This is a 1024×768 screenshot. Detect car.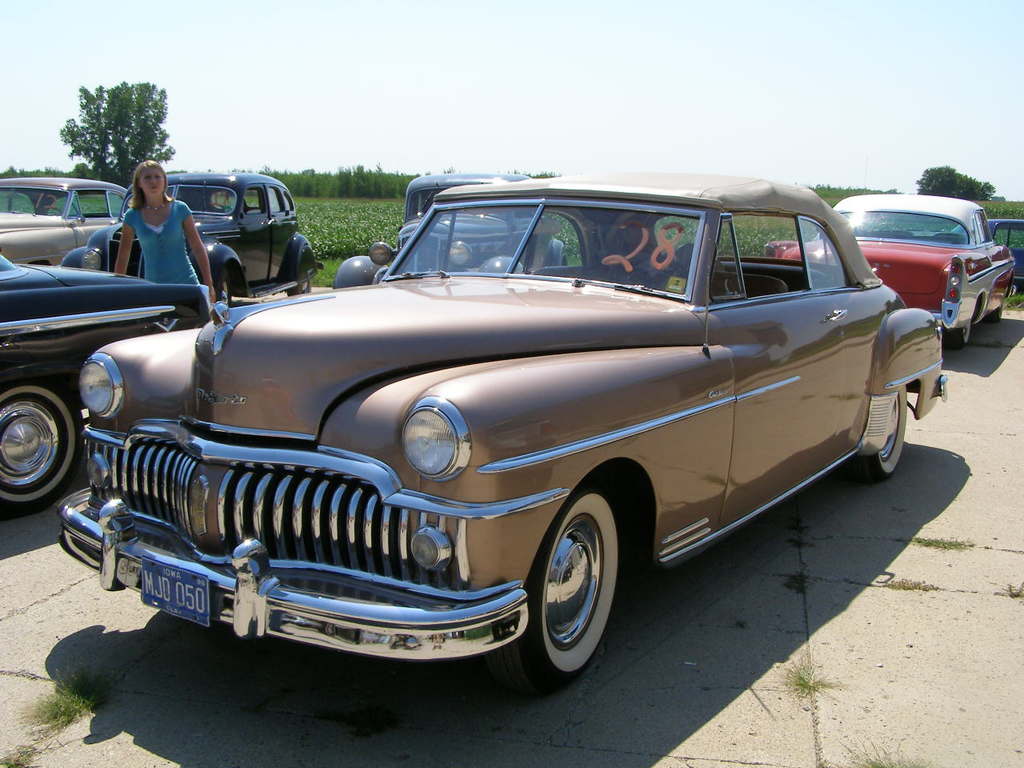
<region>329, 176, 567, 290</region>.
